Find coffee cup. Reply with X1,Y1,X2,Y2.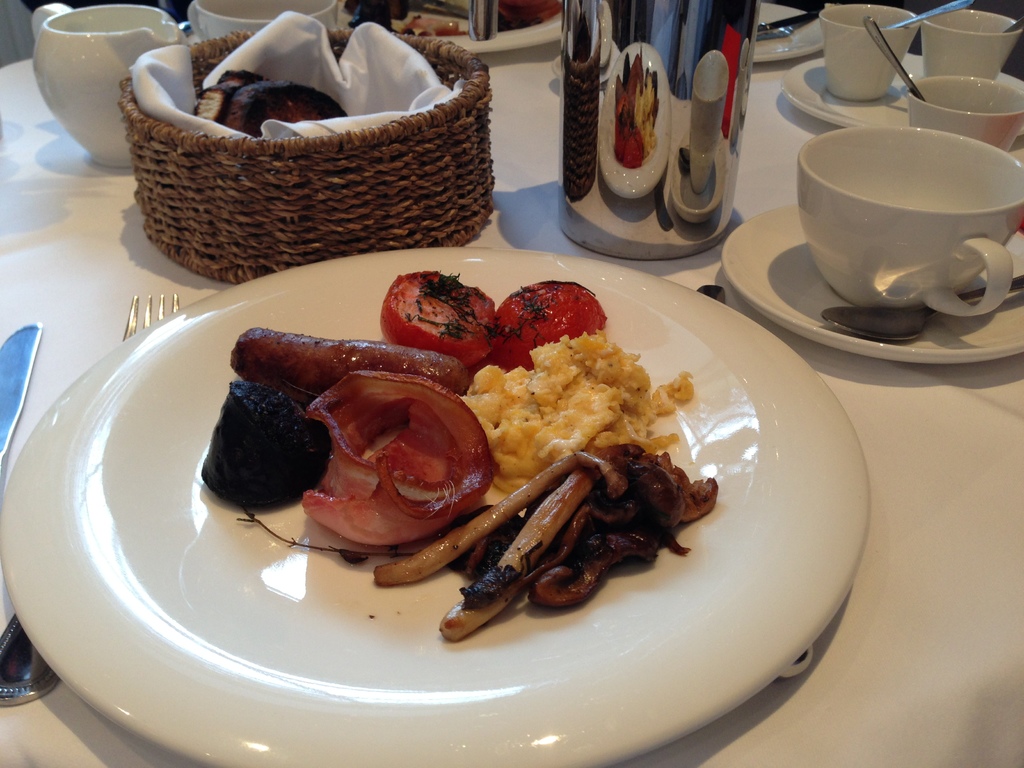
907,78,1023,154.
